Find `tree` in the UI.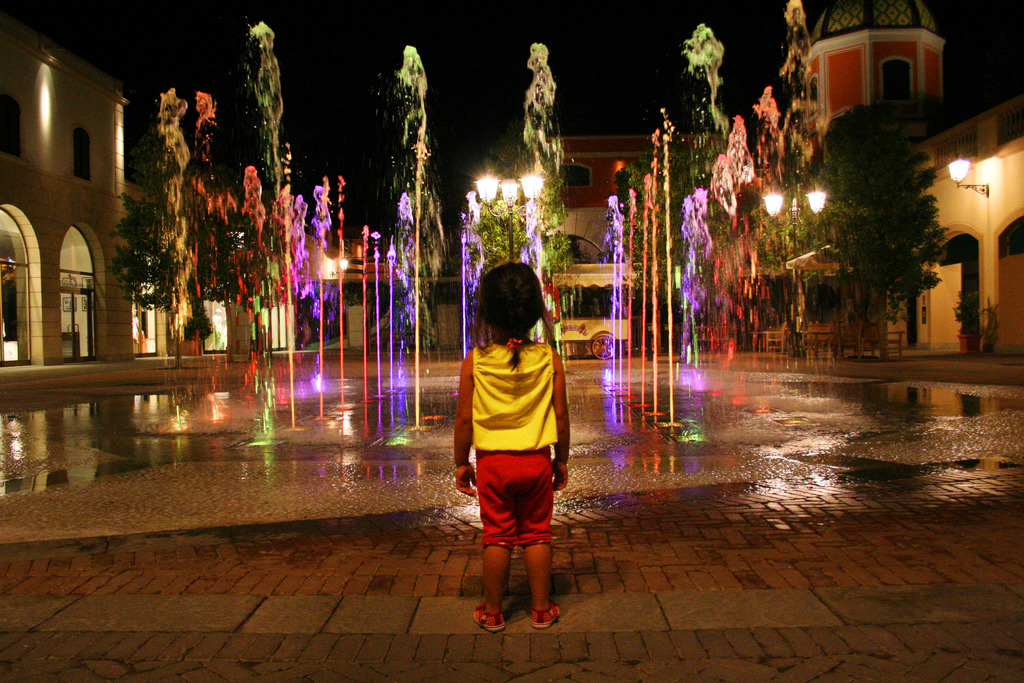
UI element at {"left": 230, "top": 160, "right": 273, "bottom": 344}.
